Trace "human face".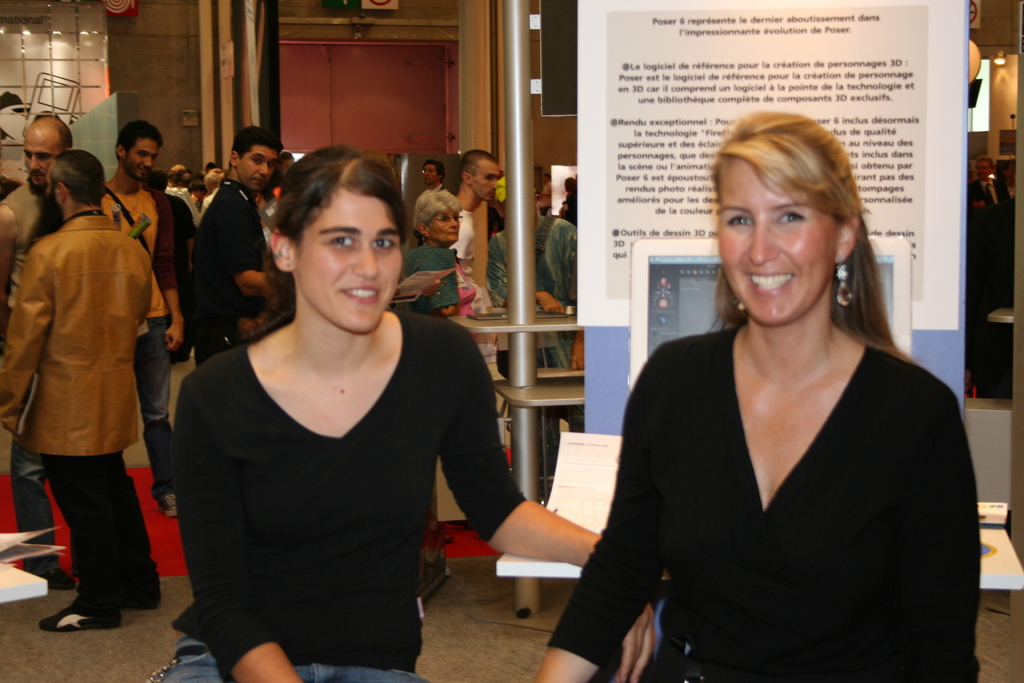
Traced to rect(298, 185, 403, 335).
